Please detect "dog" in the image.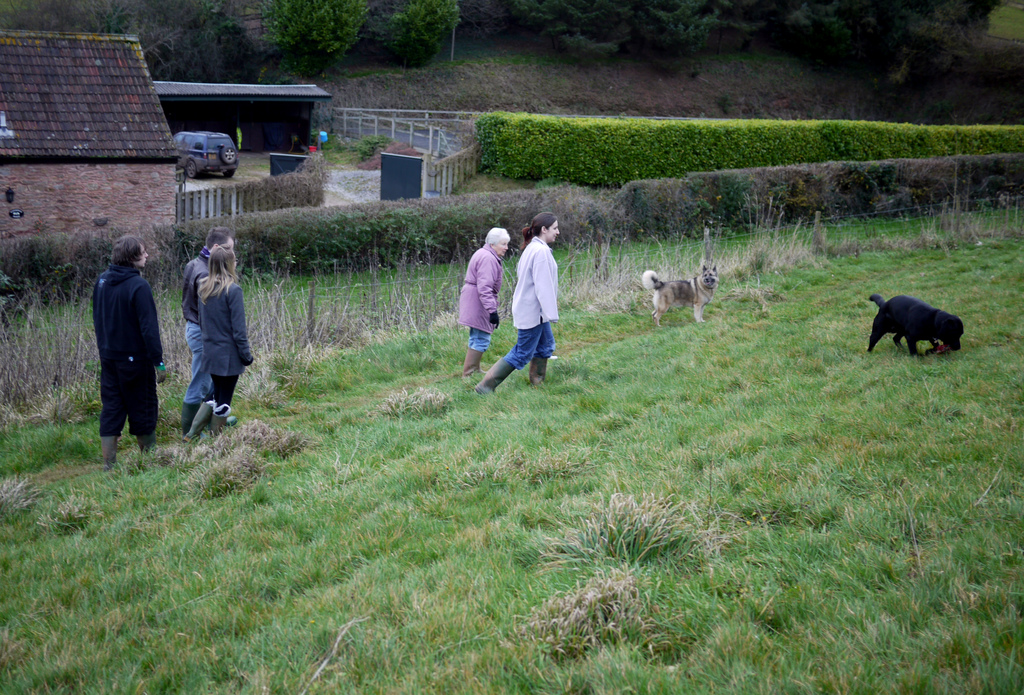
x1=865 y1=292 x2=965 y2=357.
